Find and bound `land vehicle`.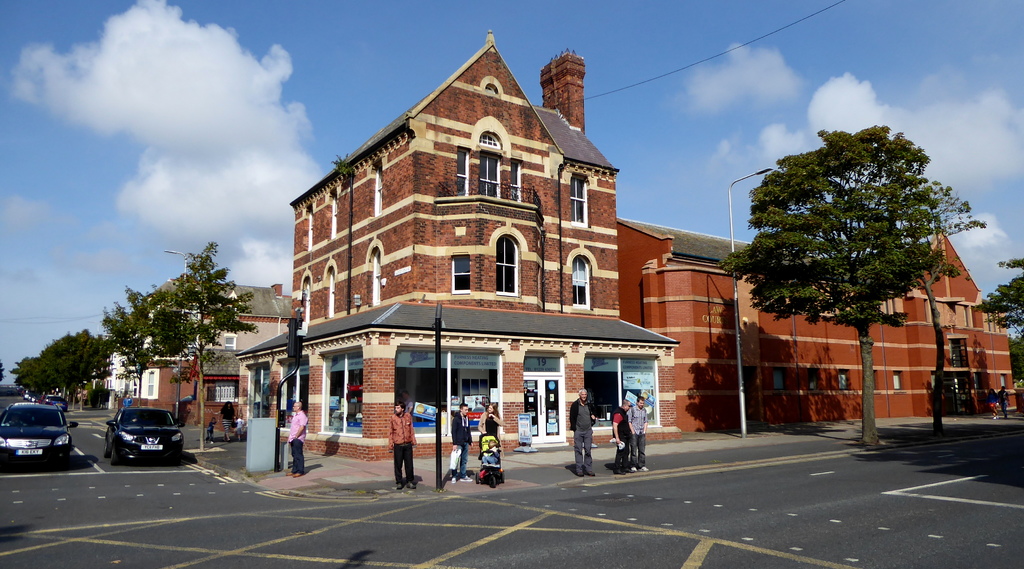
Bound: 0, 399, 80, 469.
